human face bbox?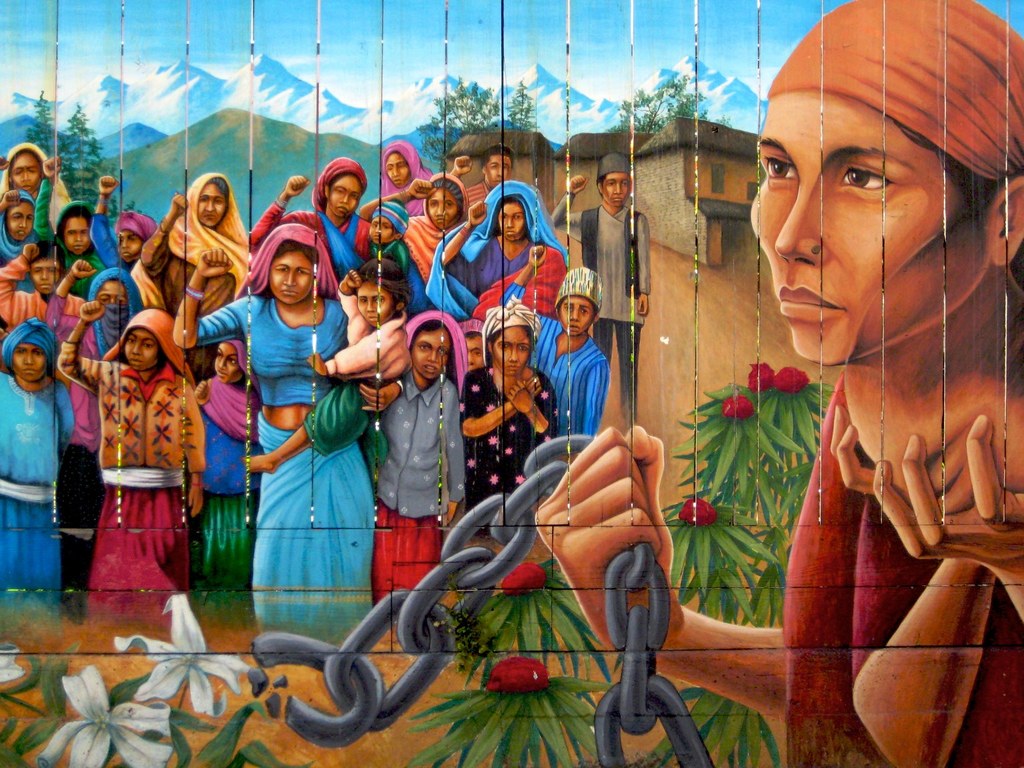
[426,188,458,232]
